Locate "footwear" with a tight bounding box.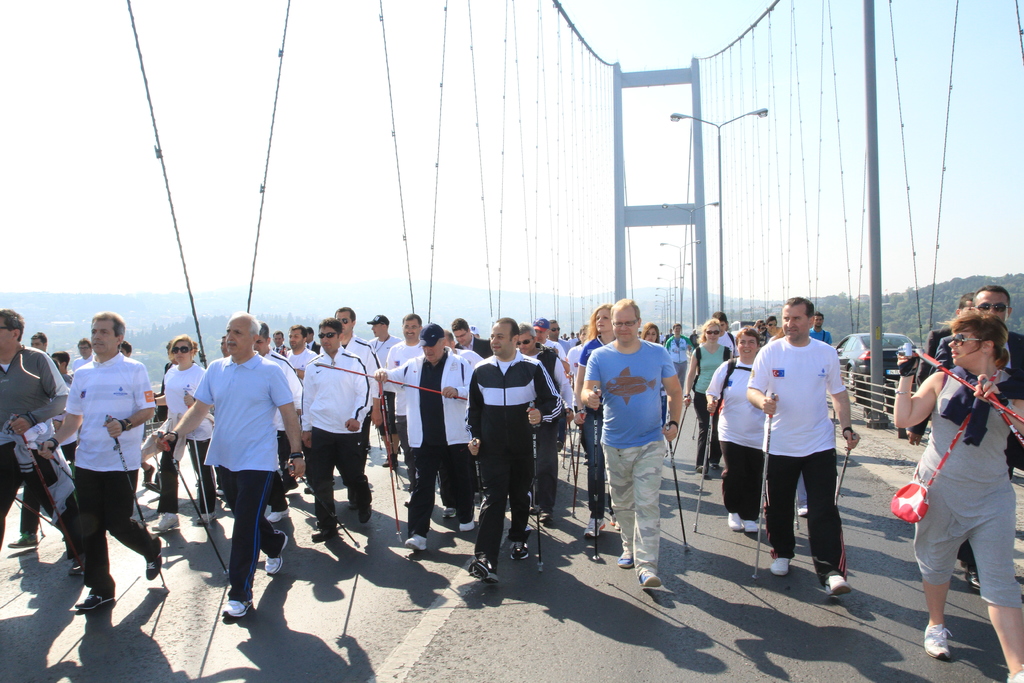
pyautogui.locateOnScreen(724, 511, 742, 531).
